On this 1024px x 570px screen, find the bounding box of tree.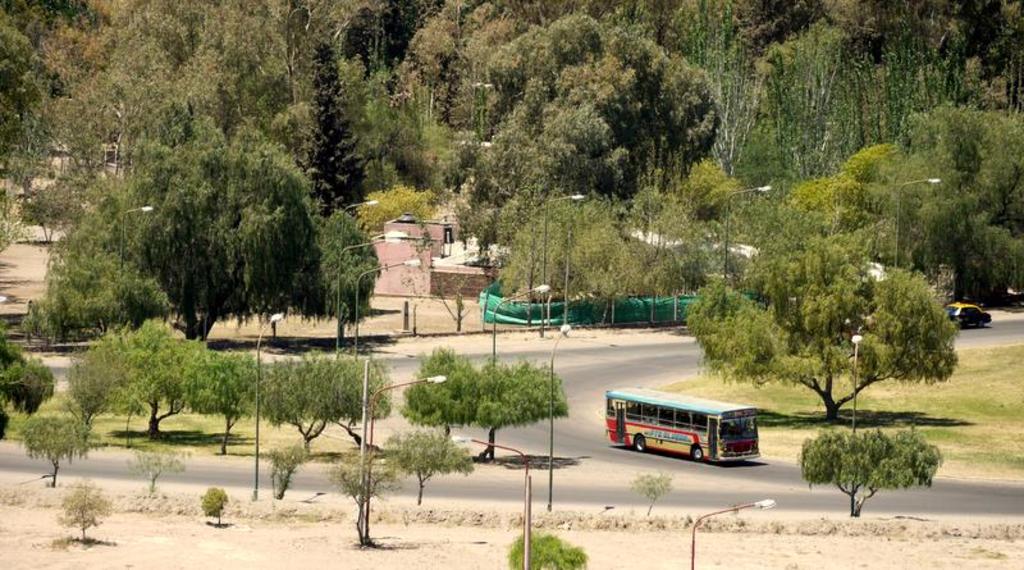
Bounding box: box(791, 416, 947, 515).
